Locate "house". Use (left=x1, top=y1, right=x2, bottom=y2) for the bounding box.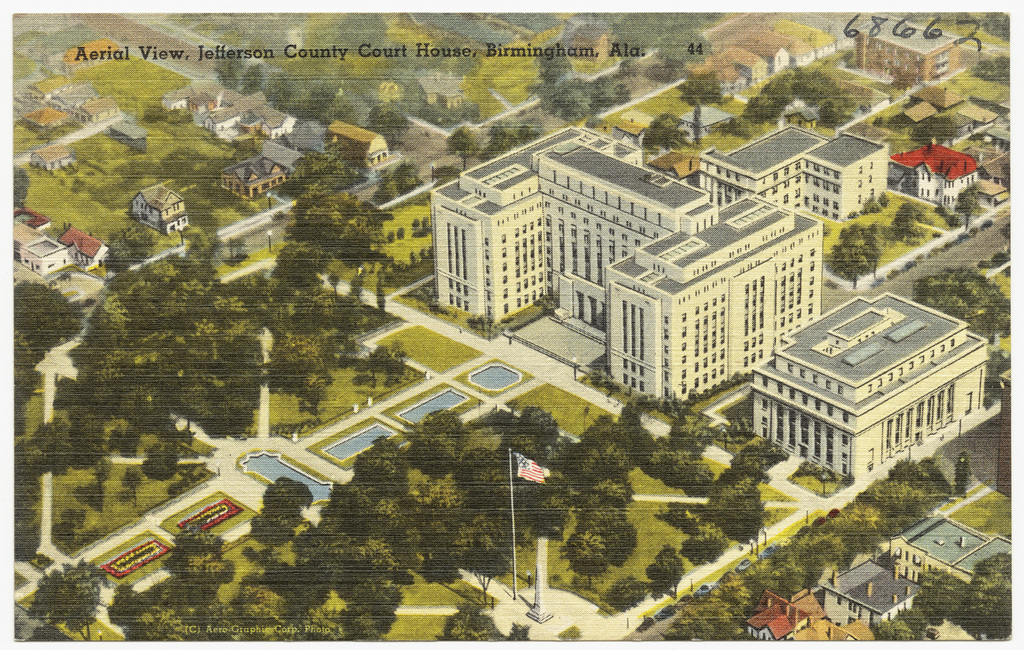
(left=68, top=42, right=122, bottom=70).
